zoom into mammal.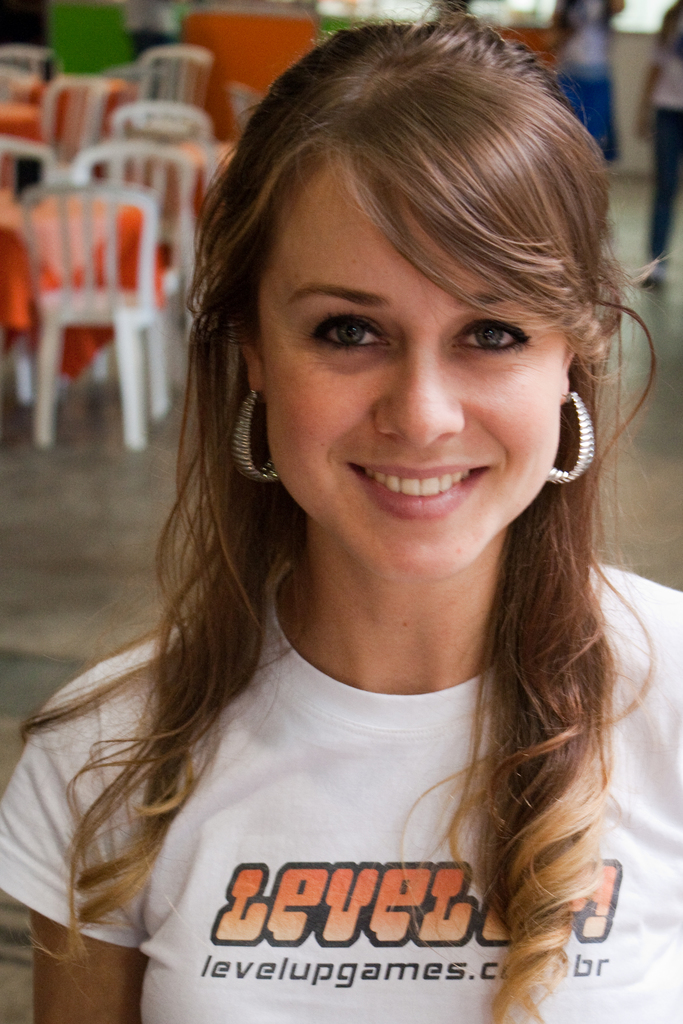
Zoom target: 0,0,682,1023.
